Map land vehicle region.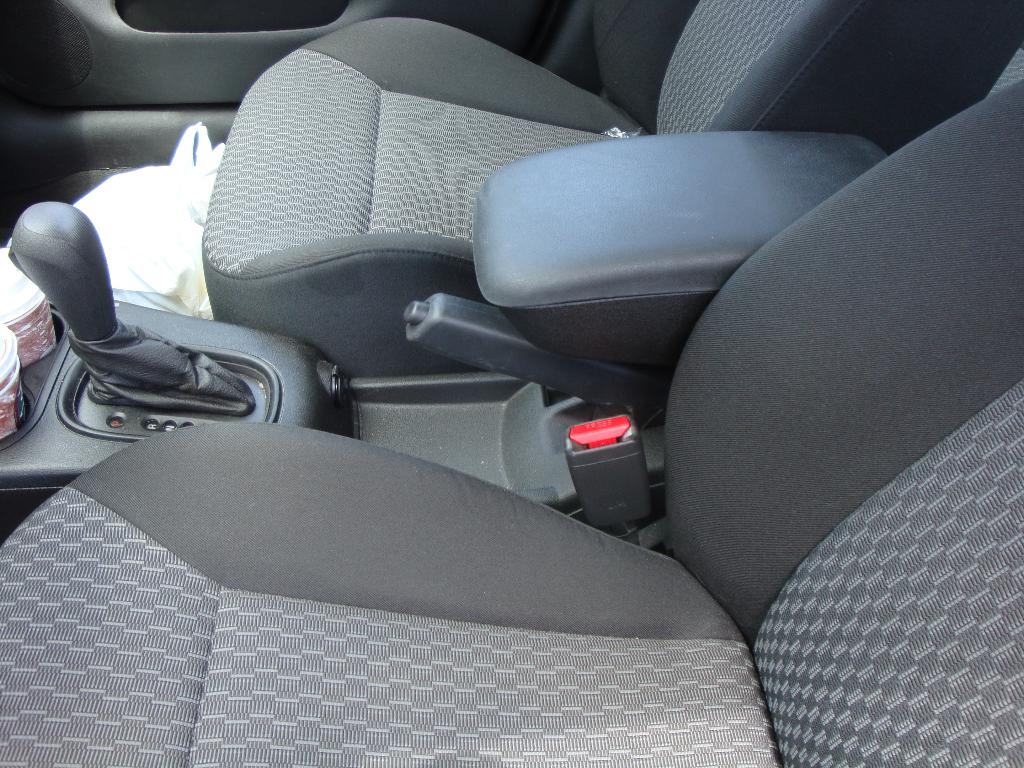
Mapped to 0, 9, 1020, 743.
